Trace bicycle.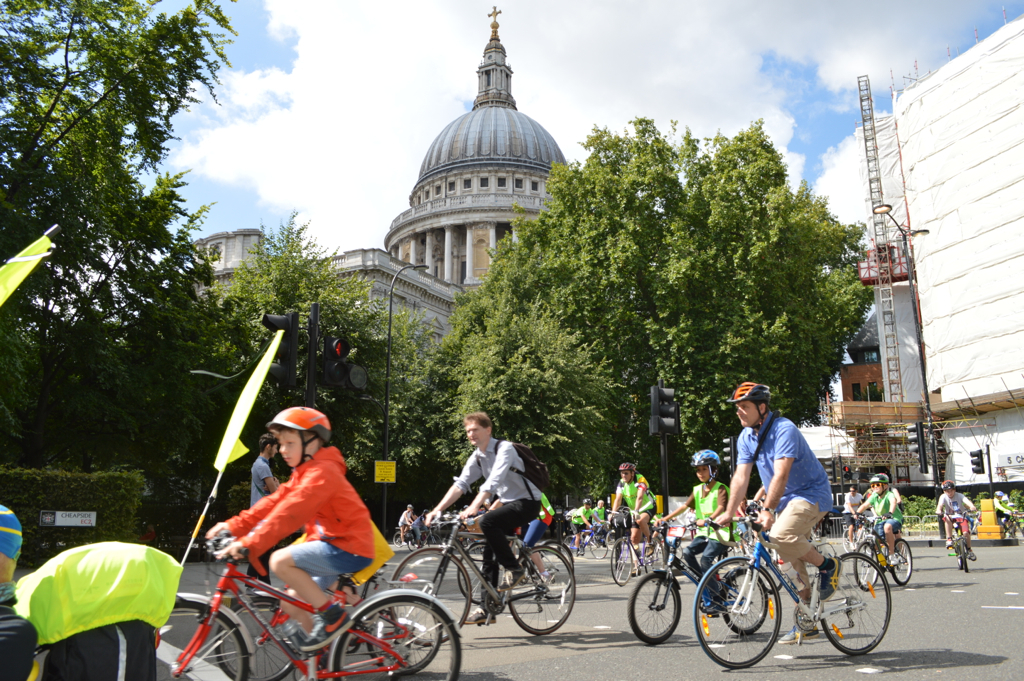
Traced to l=548, t=513, r=602, b=557.
